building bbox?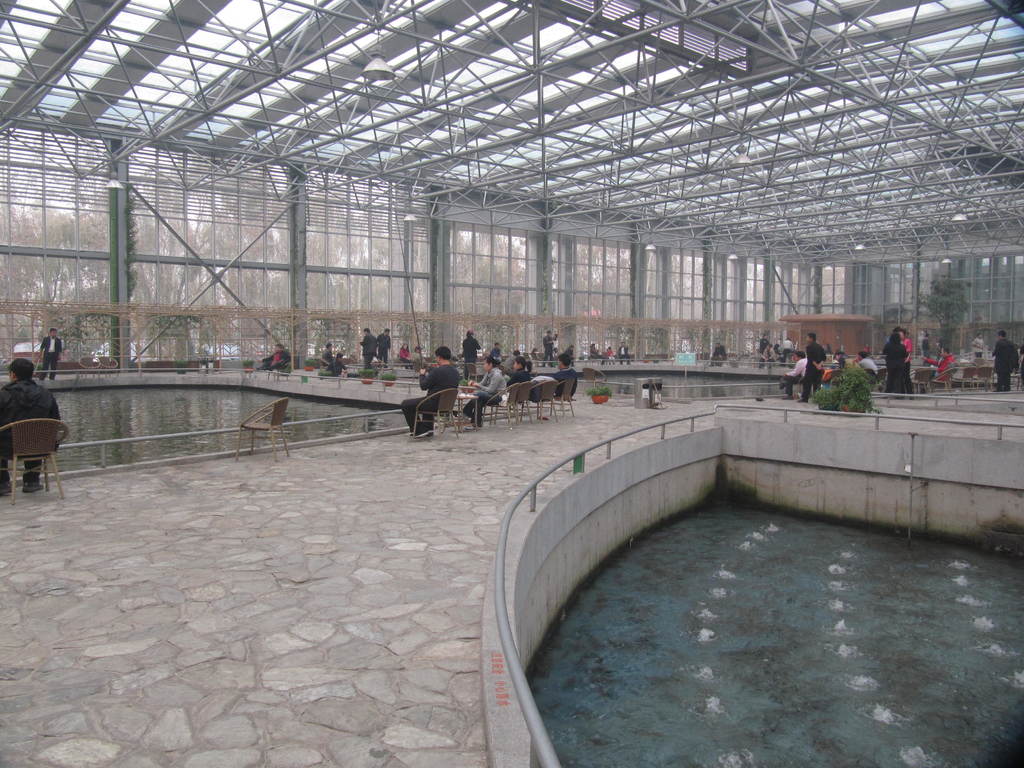
x1=0 y1=0 x2=1023 y2=767
